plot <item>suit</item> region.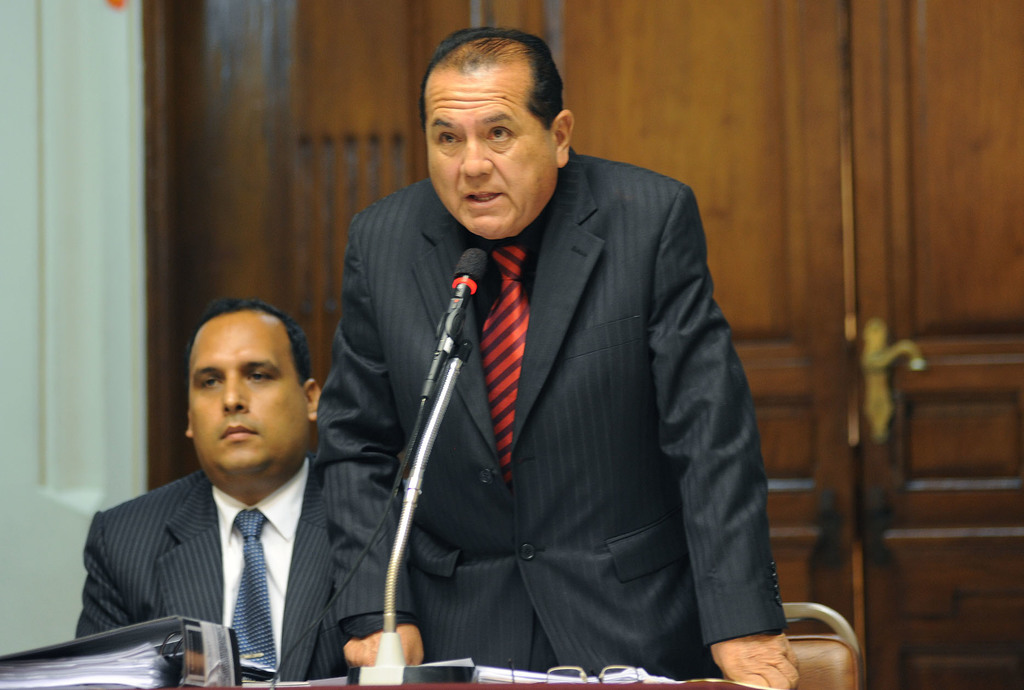
Plotted at (70,413,351,662).
